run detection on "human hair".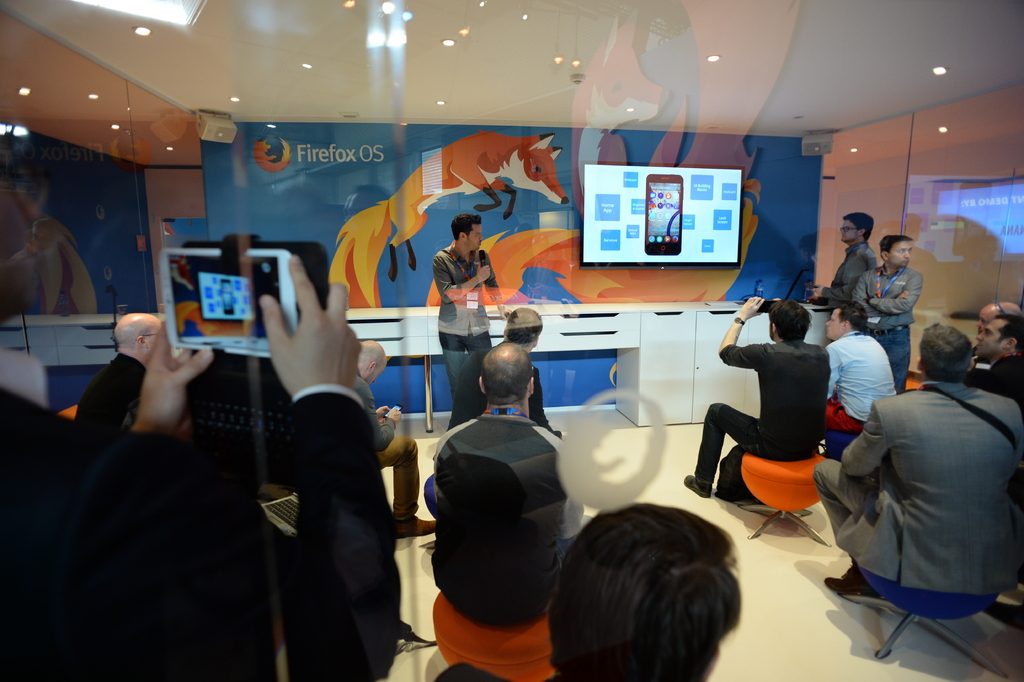
Result: 772, 297, 807, 345.
